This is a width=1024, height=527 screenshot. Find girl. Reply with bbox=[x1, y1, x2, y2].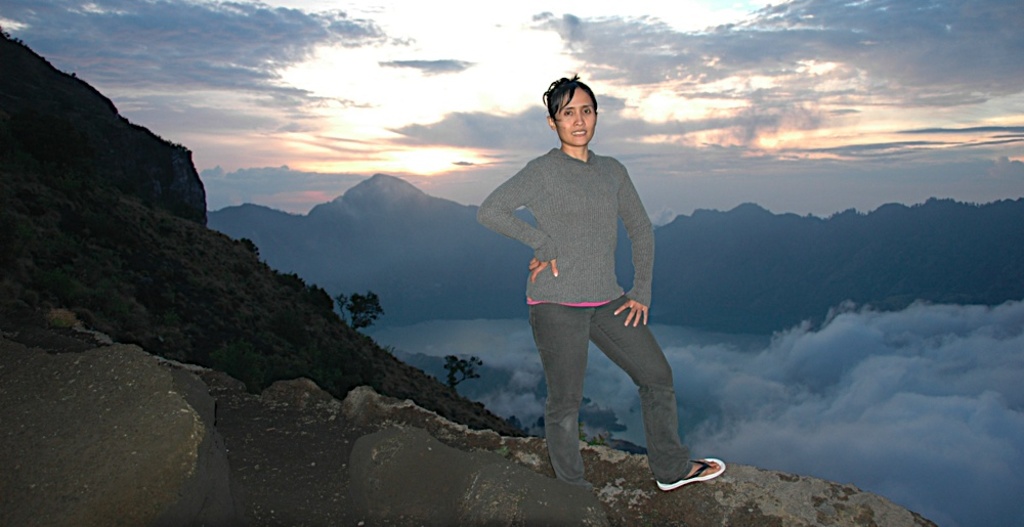
bbox=[475, 72, 730, 499].
